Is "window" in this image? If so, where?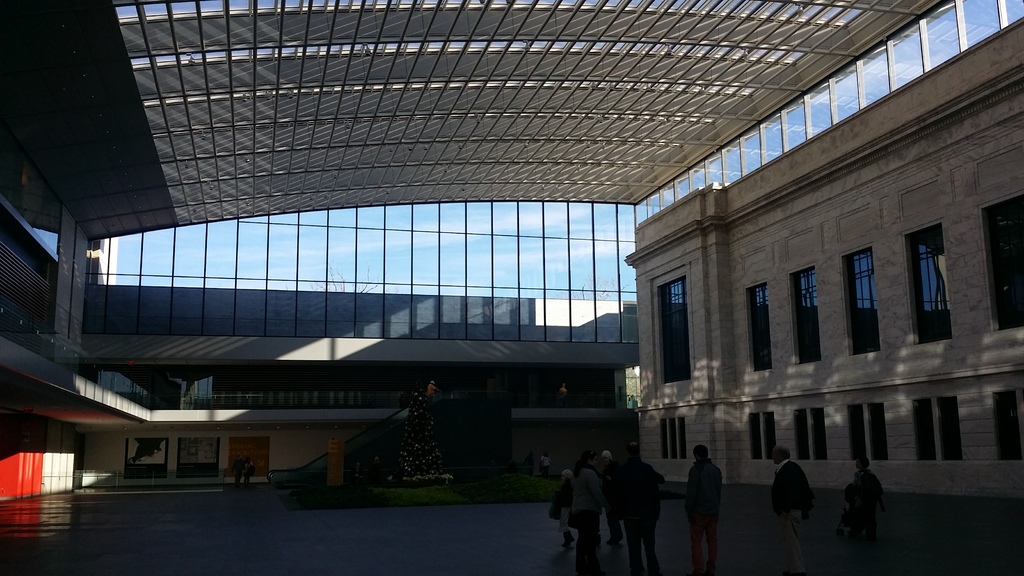
Yes, at 671 164 695 201.
